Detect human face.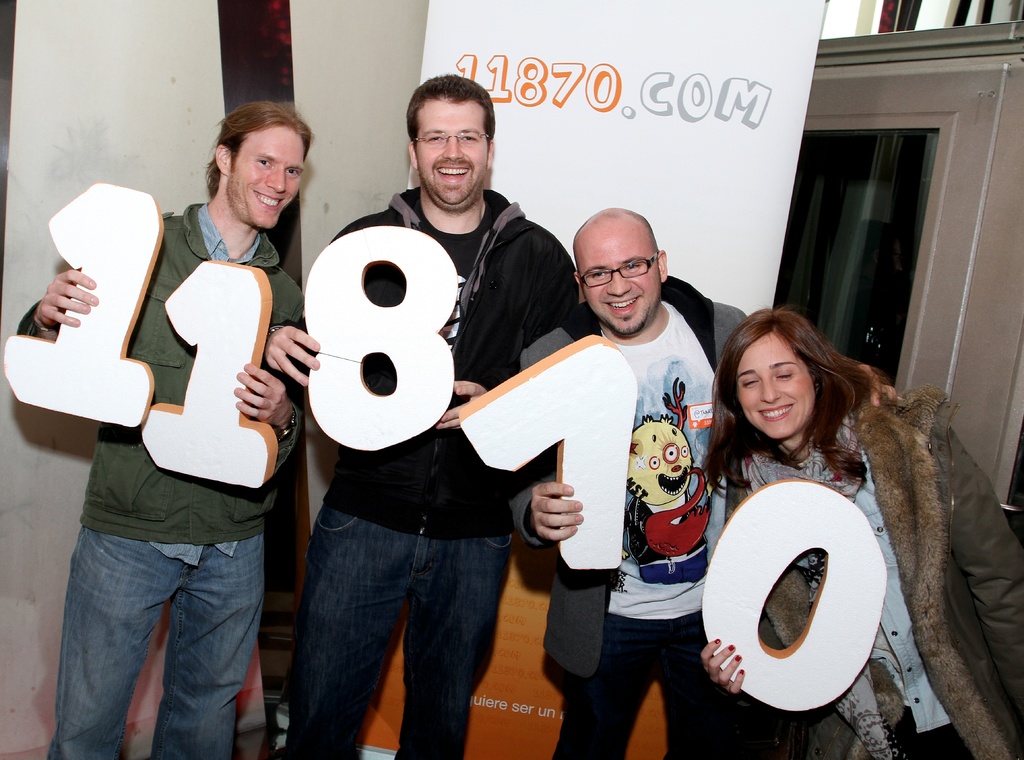
Detected at box(579, 225, 653, 334).
